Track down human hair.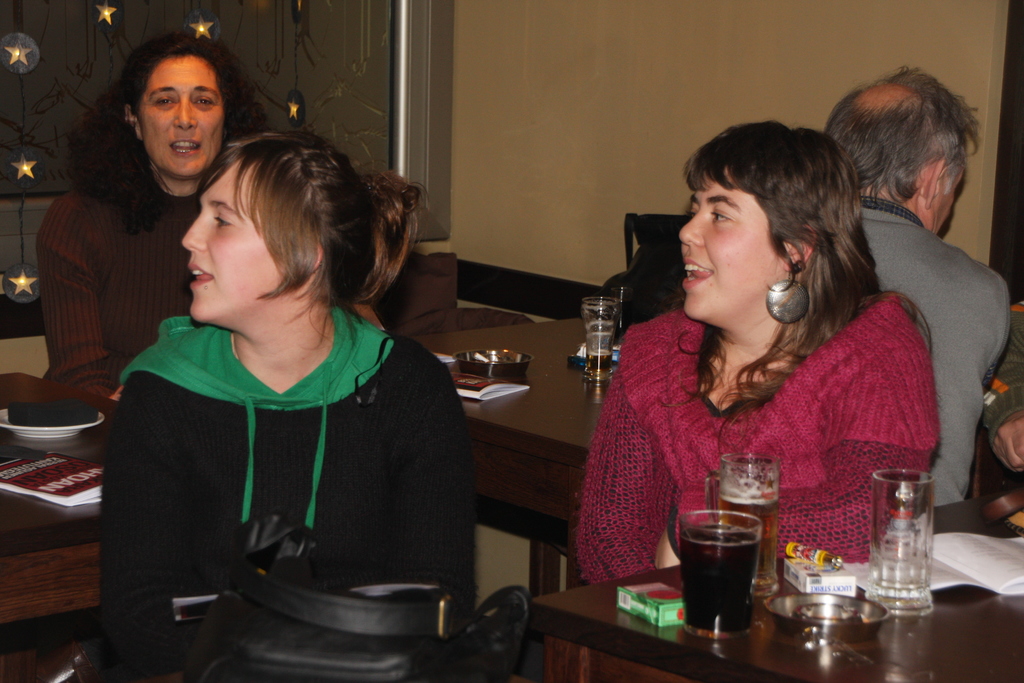
Tracked to crop(824, 67, 979, 213).
